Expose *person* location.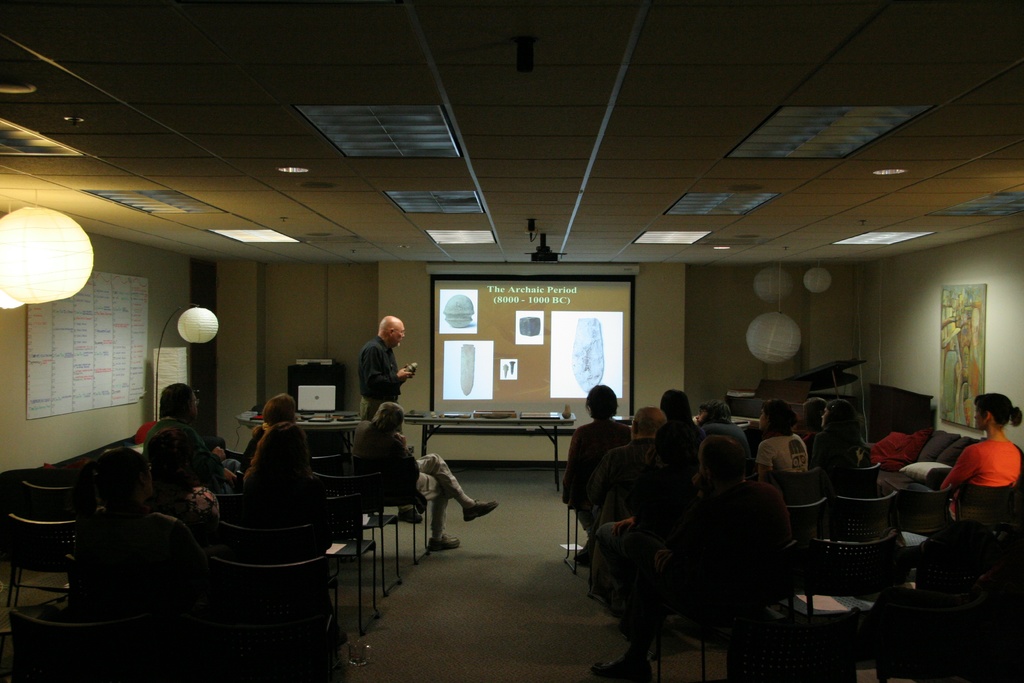
Exposed at 940, 388, 1023, 531.
